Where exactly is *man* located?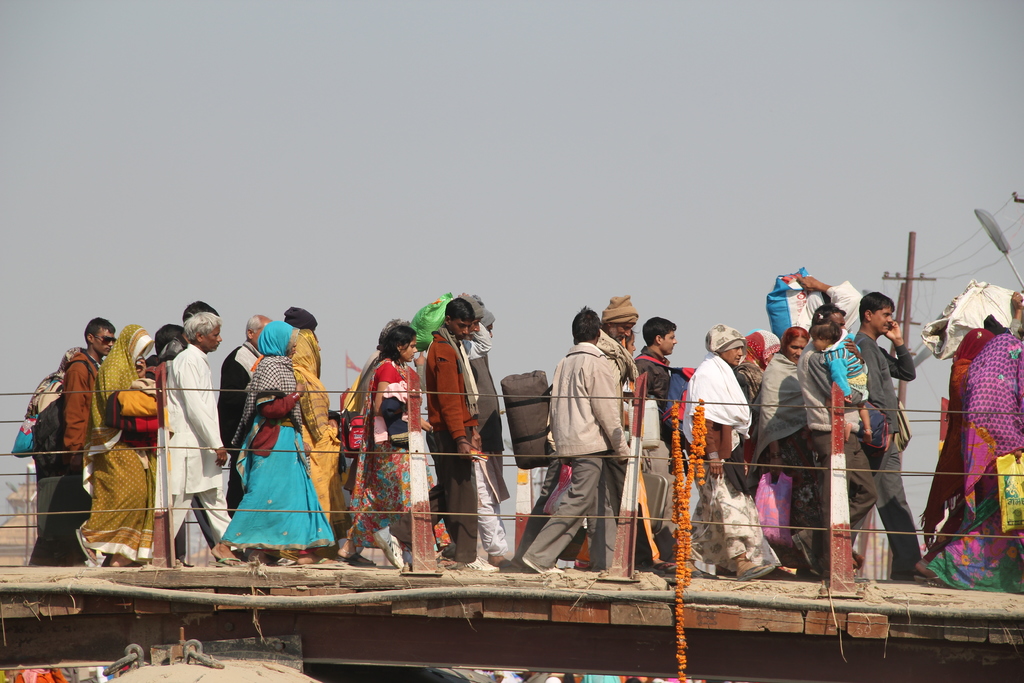
Its bounding box is x1=844, y1=288, x2=933, y2=582.
